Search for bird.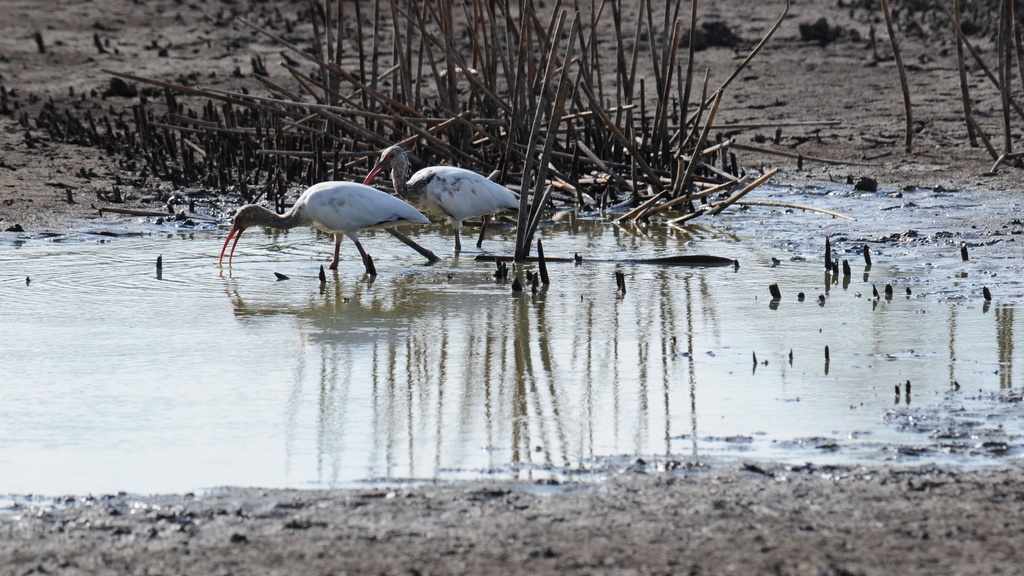
Found at left=225, top=174, right=440, bottom=283.
